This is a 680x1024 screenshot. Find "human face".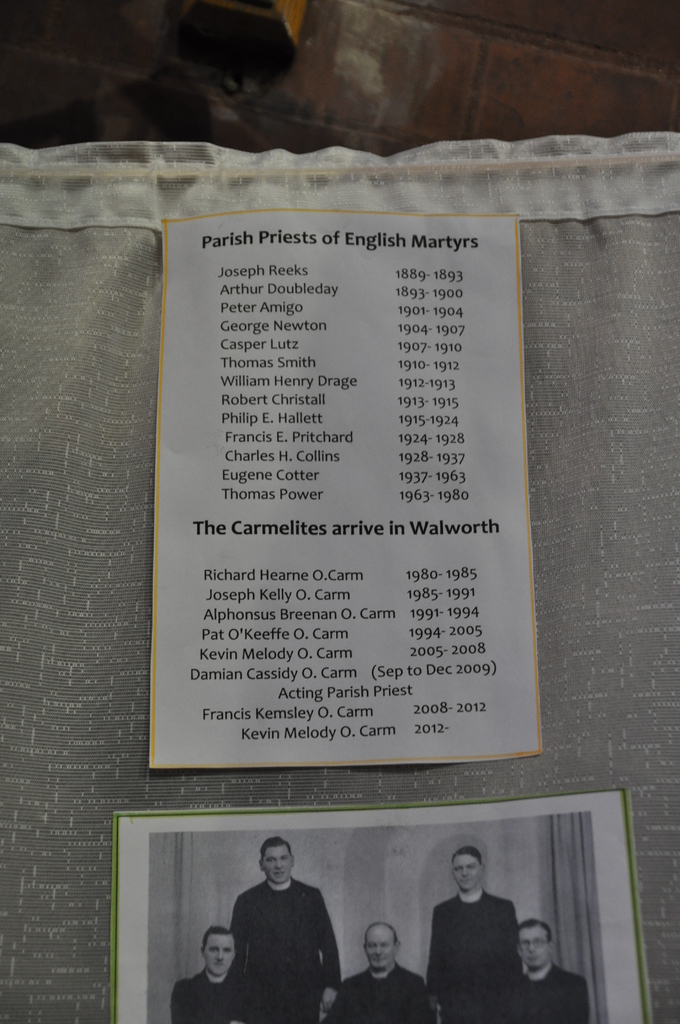
Bounding box: box=[451, 851, 478, 889].
